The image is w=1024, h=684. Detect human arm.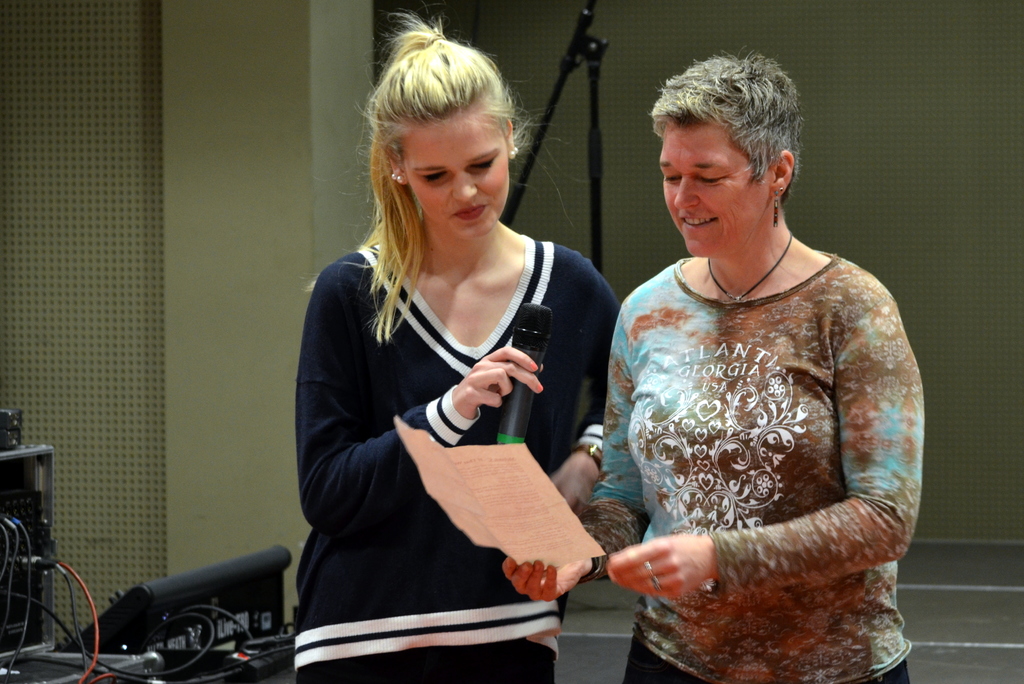
Detection: {"x1": 611, "y1": 275, "x2": 913, "y2": 605}.
